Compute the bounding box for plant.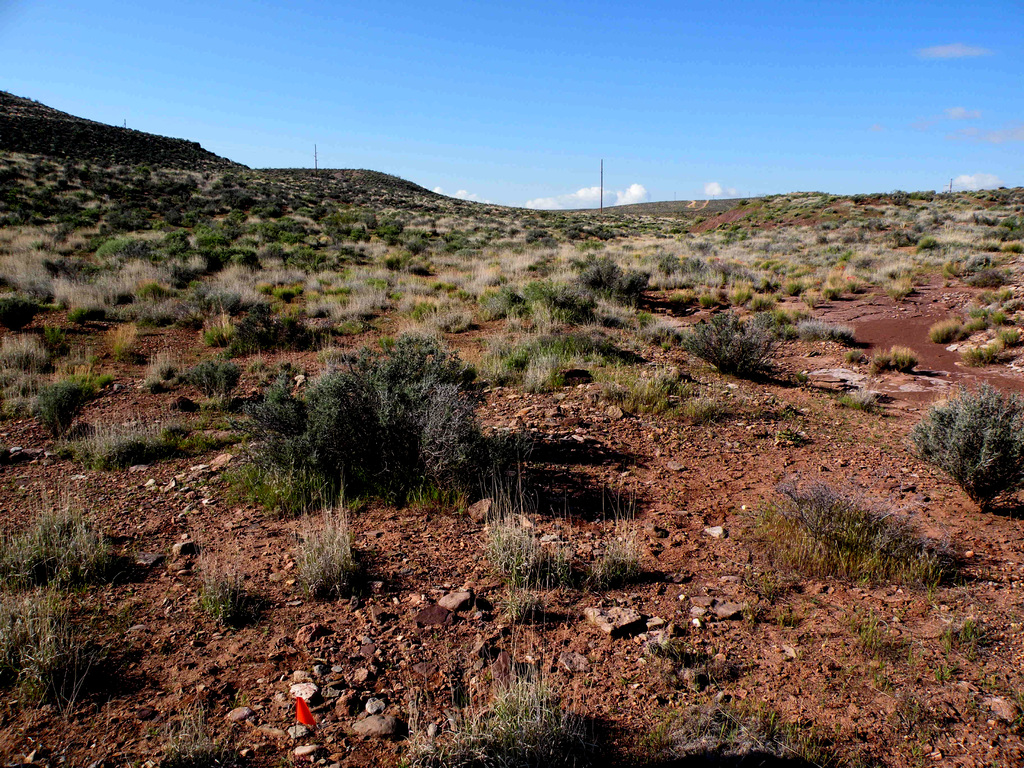
box(843, 389, 870, 419).
